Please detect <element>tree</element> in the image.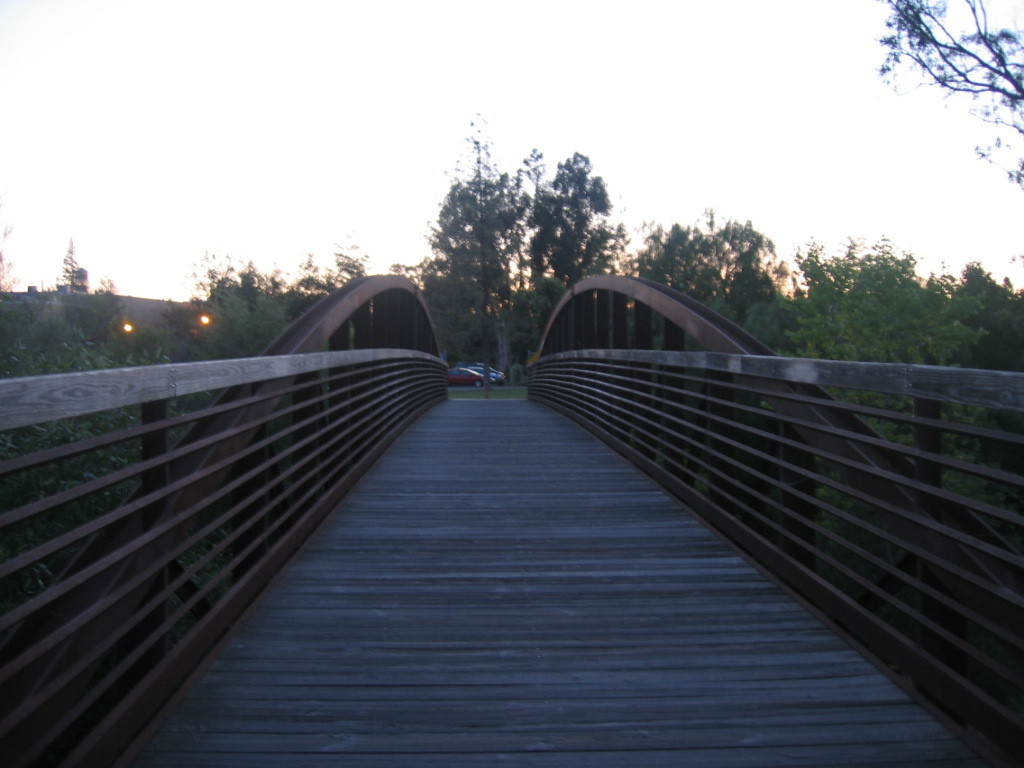
[417, 121, 534, 356].
